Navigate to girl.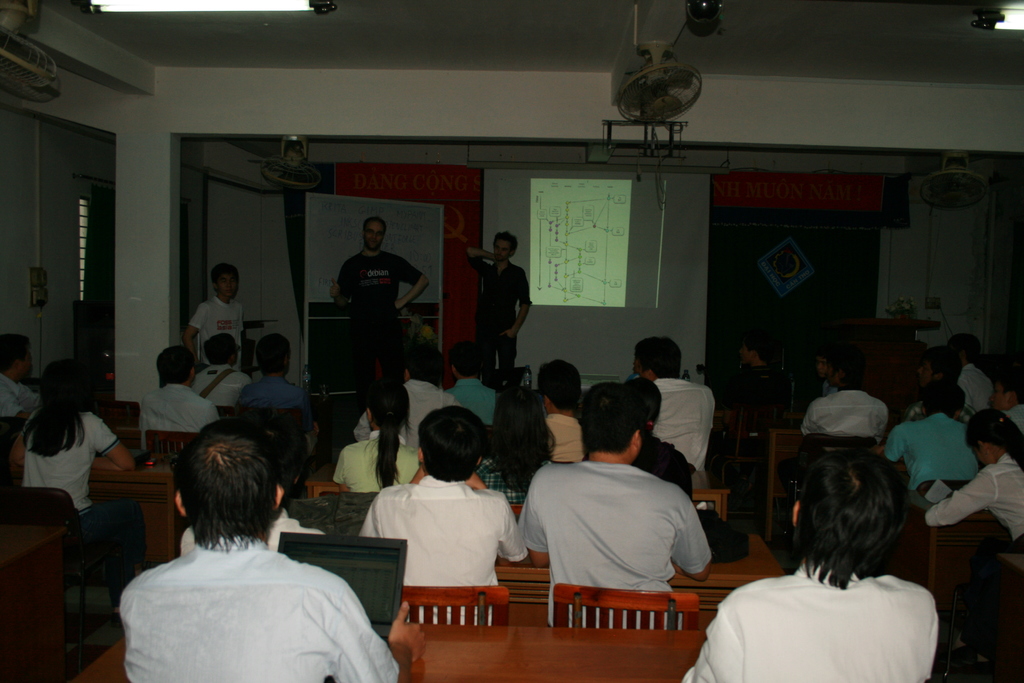
Navigation target: left=478, top=385, right=555, bottom=505.
